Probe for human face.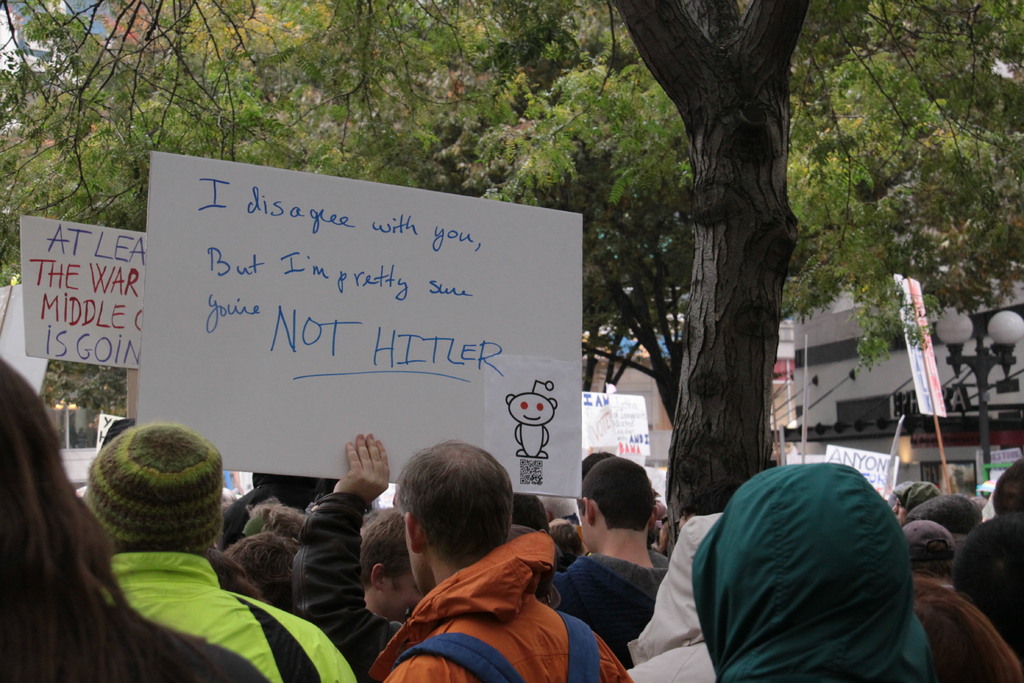
Probe result: box(575, 507, 598, 558).
